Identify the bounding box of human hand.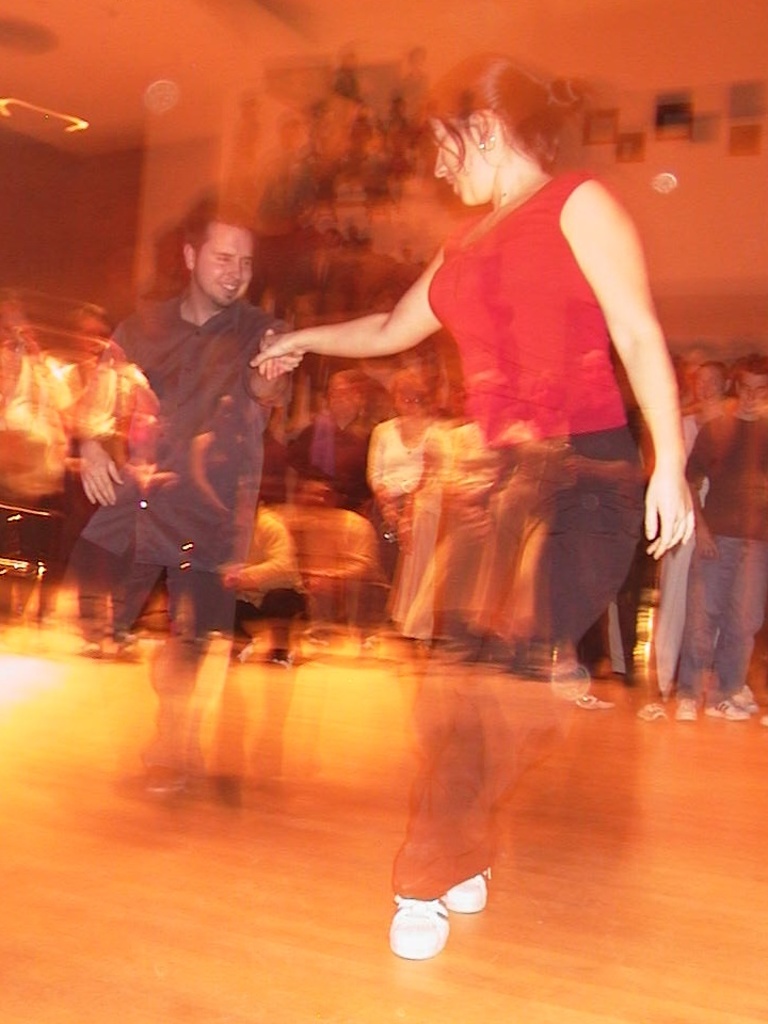
bbox(637, 458, 704, 561).
